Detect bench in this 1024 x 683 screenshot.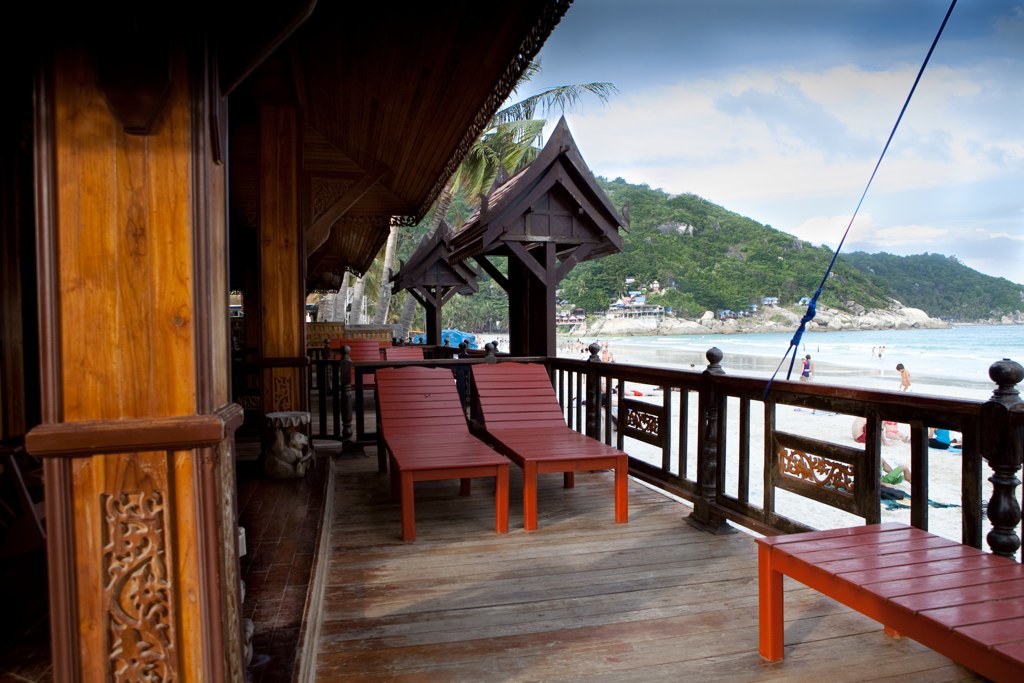
Detection: rect(328, 339, 380, 383).
